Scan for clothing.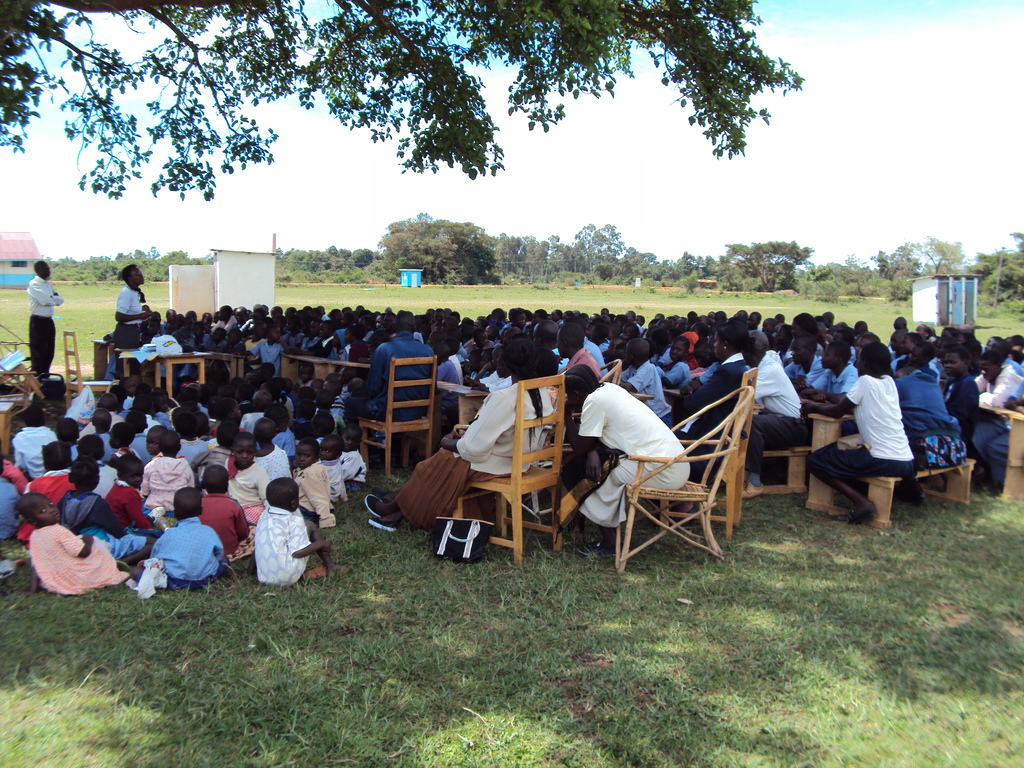
Scan result: left=341, top=327, right=439, bottom=429.
